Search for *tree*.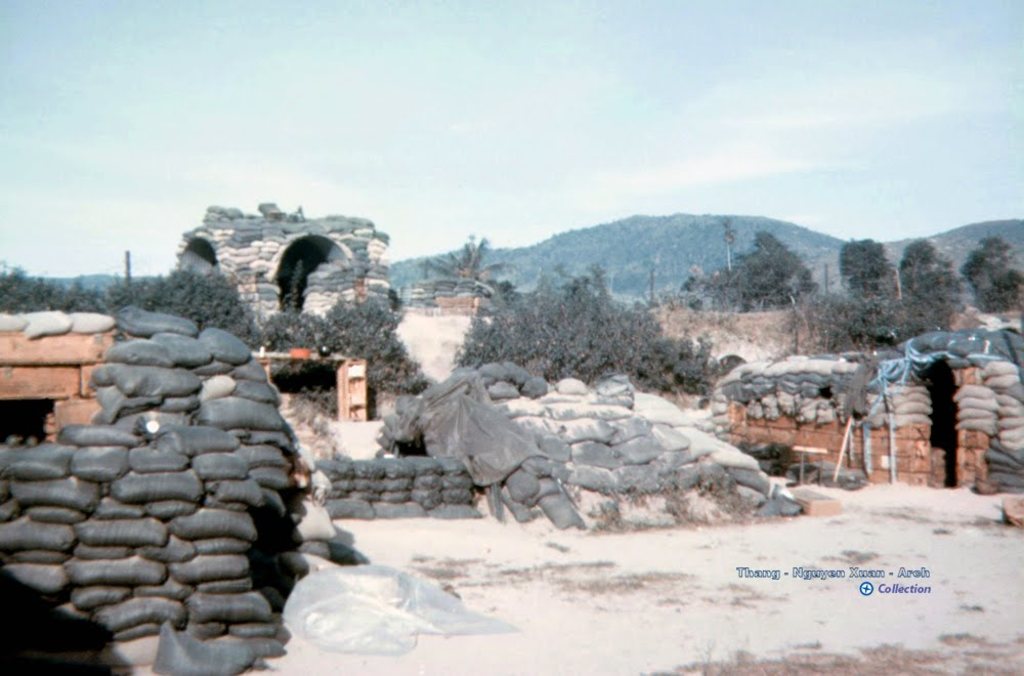
Found at (414, 231, 499, 296).
